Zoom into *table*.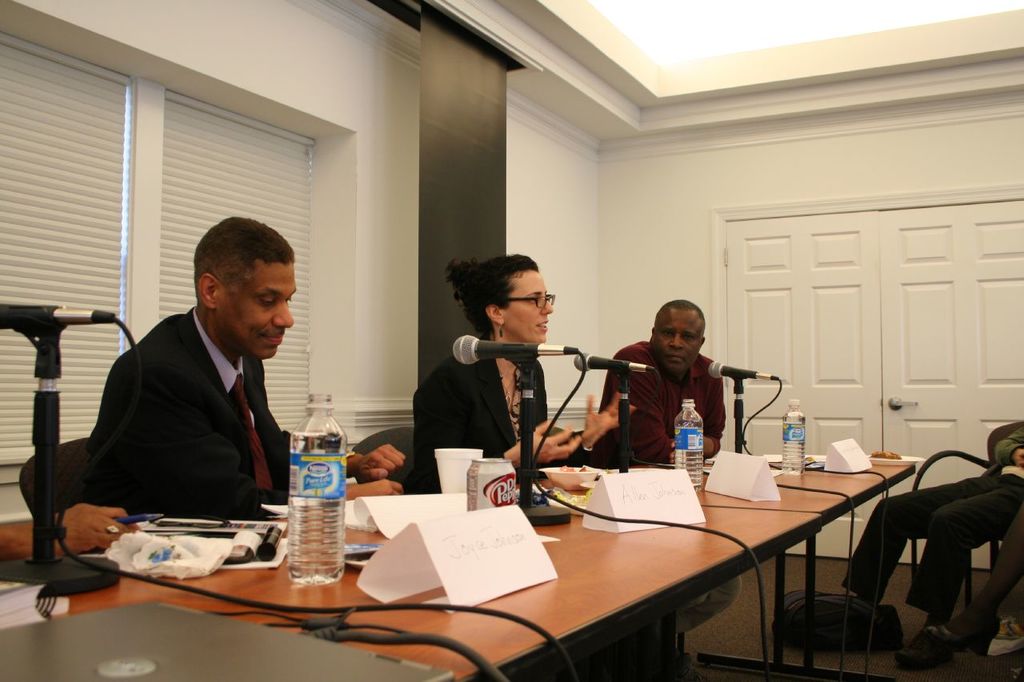
Zoom target: <region>70, 461, 941, 681</region>.
